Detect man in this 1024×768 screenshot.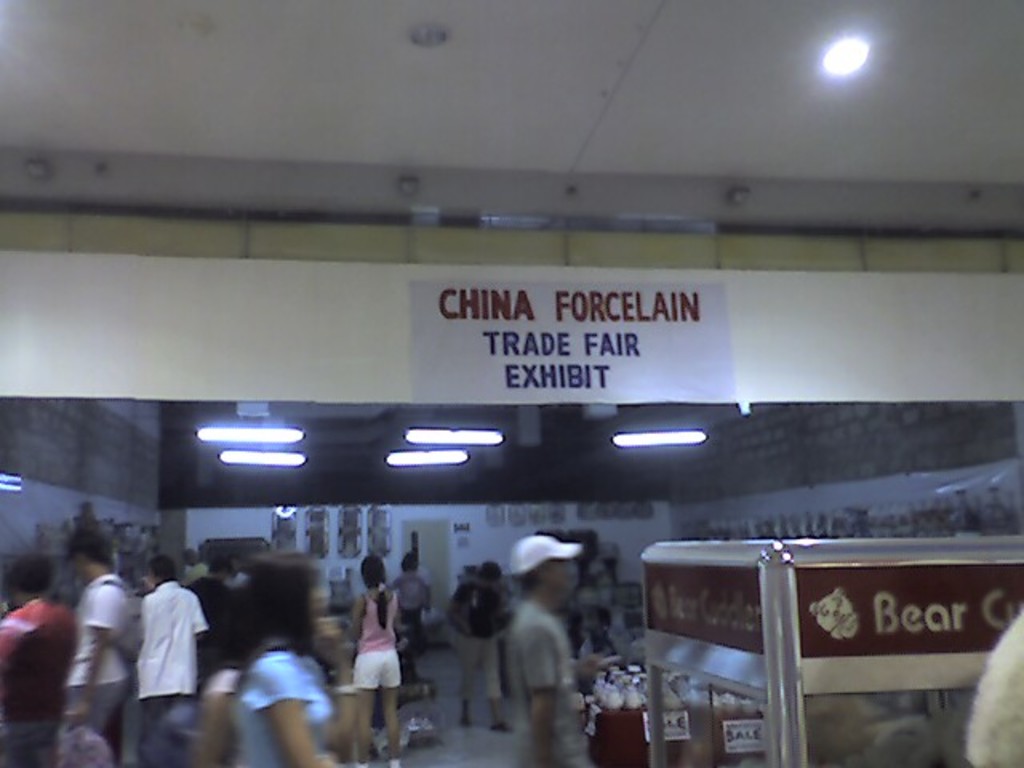
Detection: <region>64, 522, 131, 766</region>.
